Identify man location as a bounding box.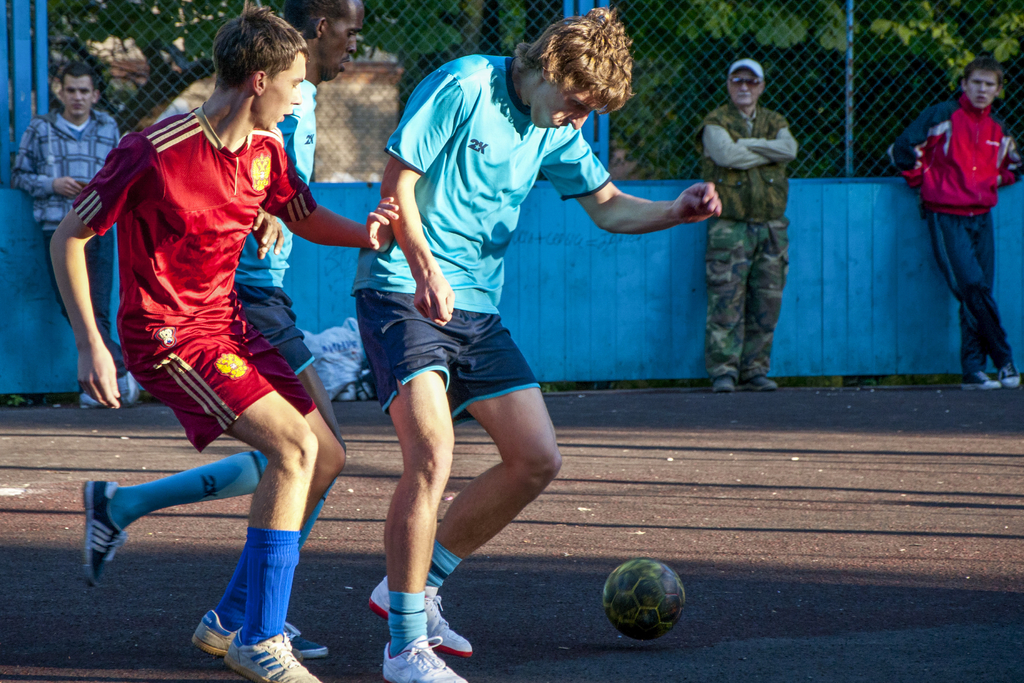
crop(5, 63, 136, 409).
